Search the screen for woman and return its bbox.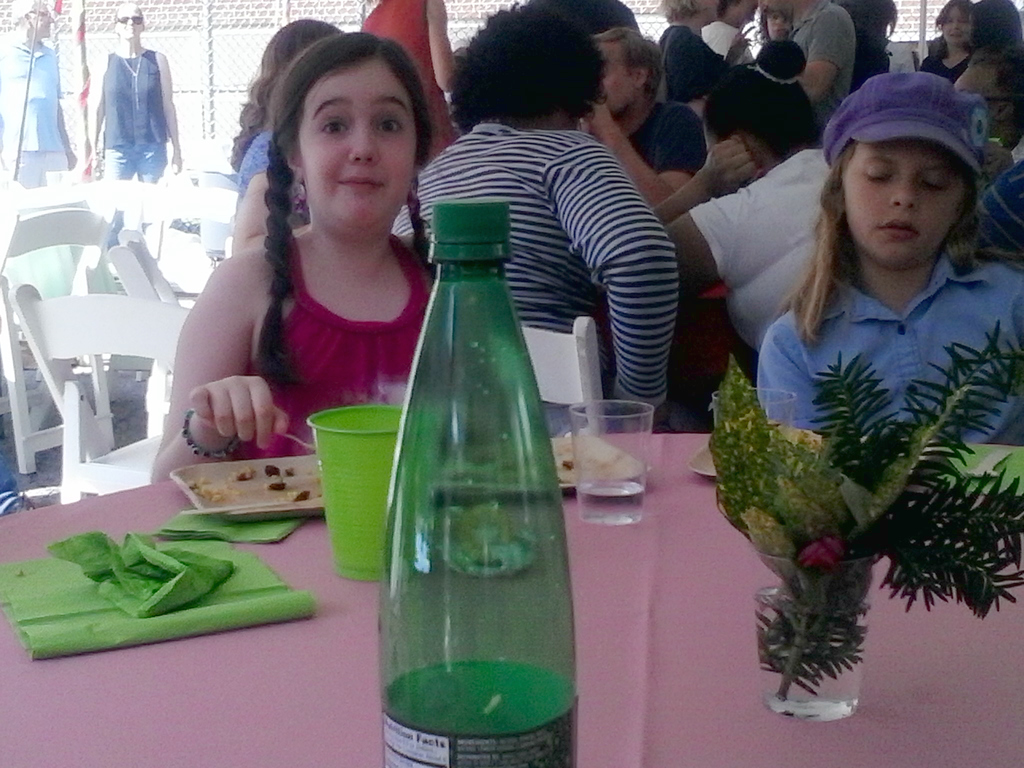
Found: pyautogui.locateOnScreen(693, 0, 753, 73).
